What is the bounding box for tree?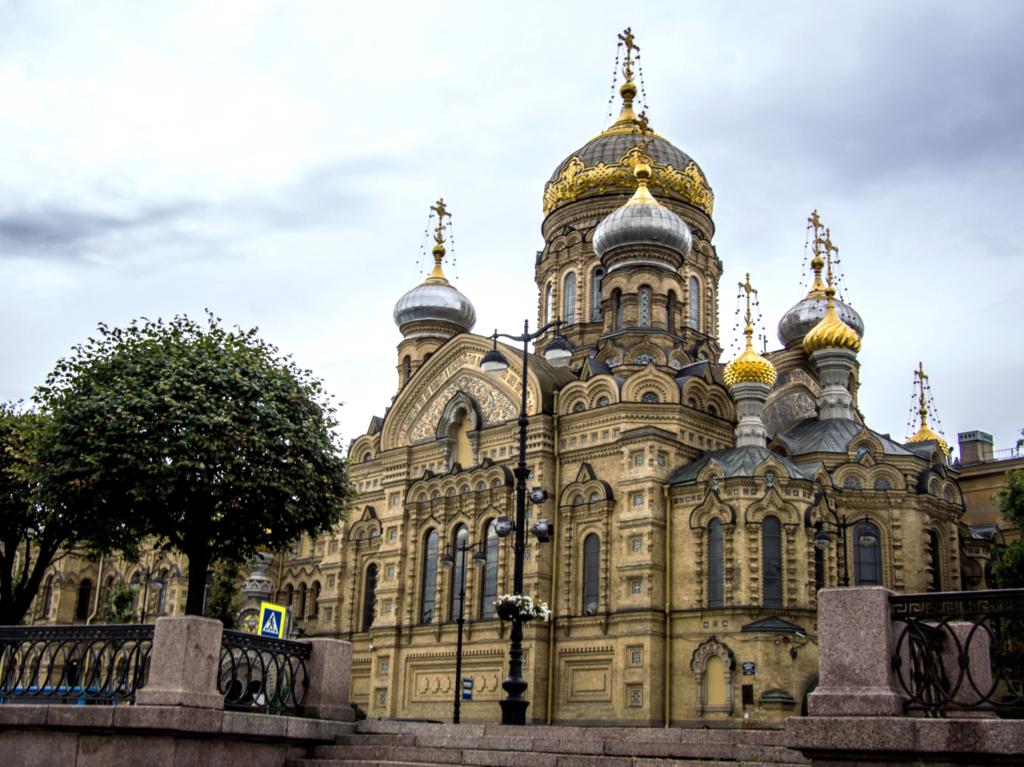
Rect(24, 292, 347, 659).
